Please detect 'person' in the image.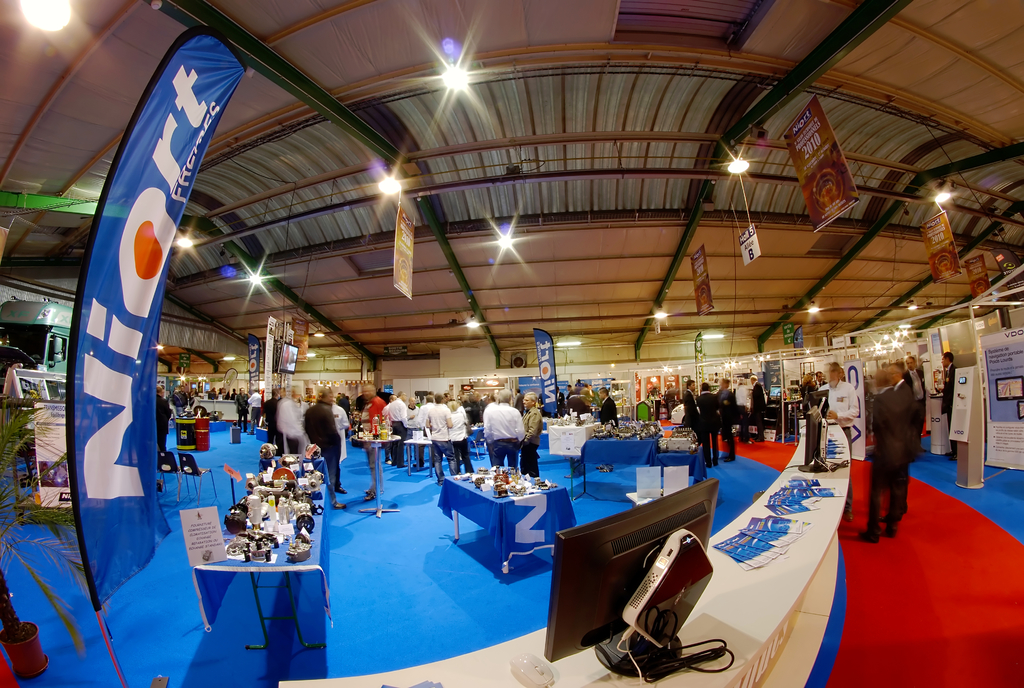
l=245, t=386, r=264, b=437.
